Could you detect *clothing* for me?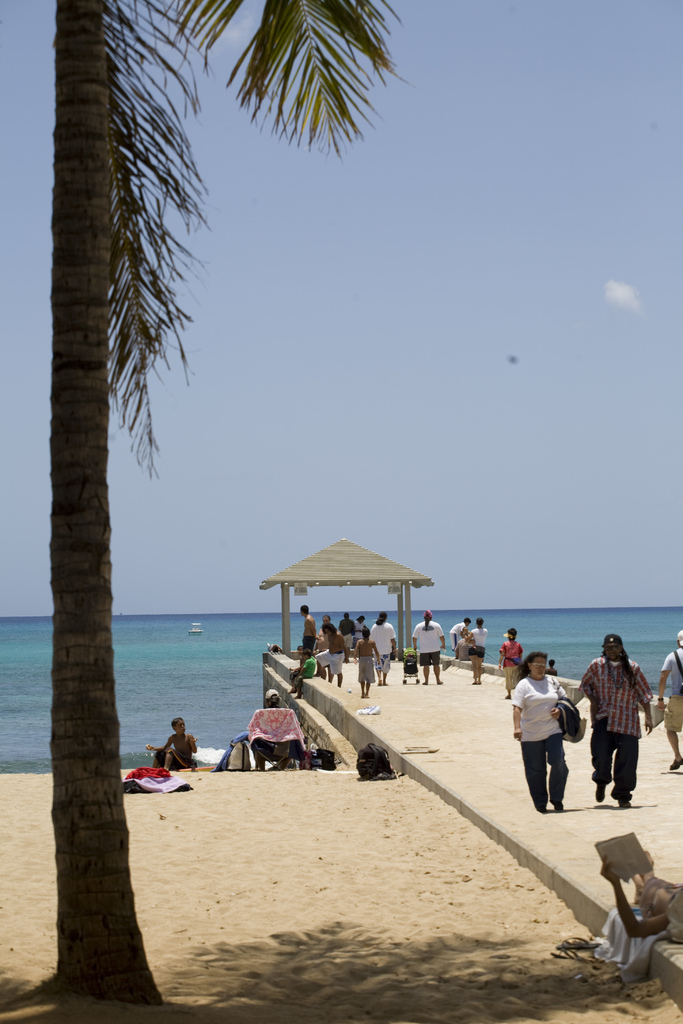
Detection result: Rect(334, 616, 361, 639).
